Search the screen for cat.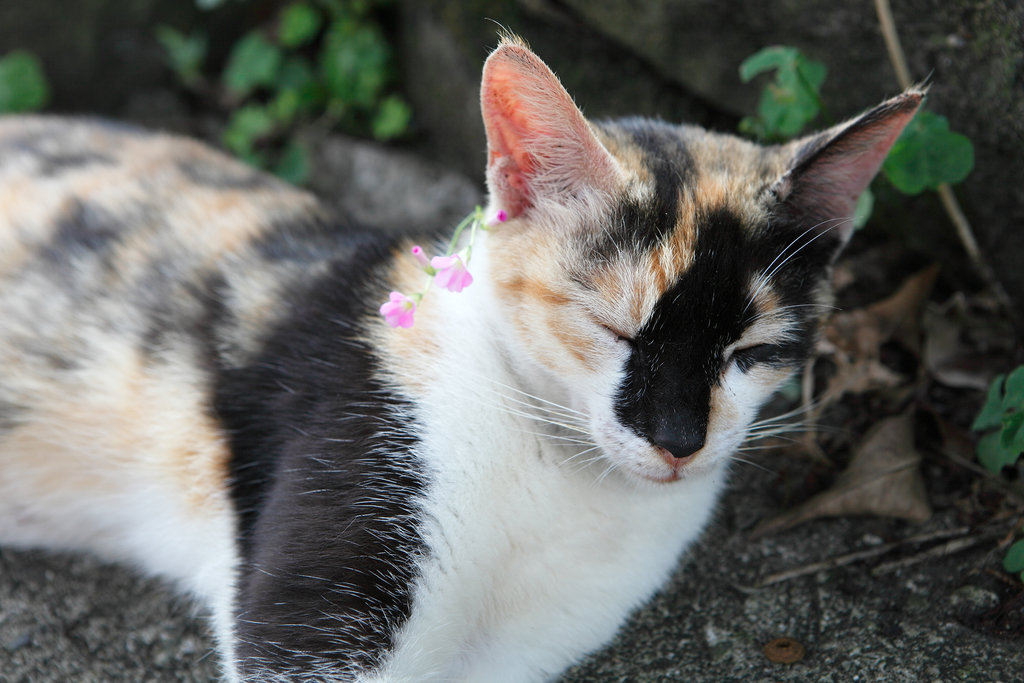
Found at 0/13/936/682.
